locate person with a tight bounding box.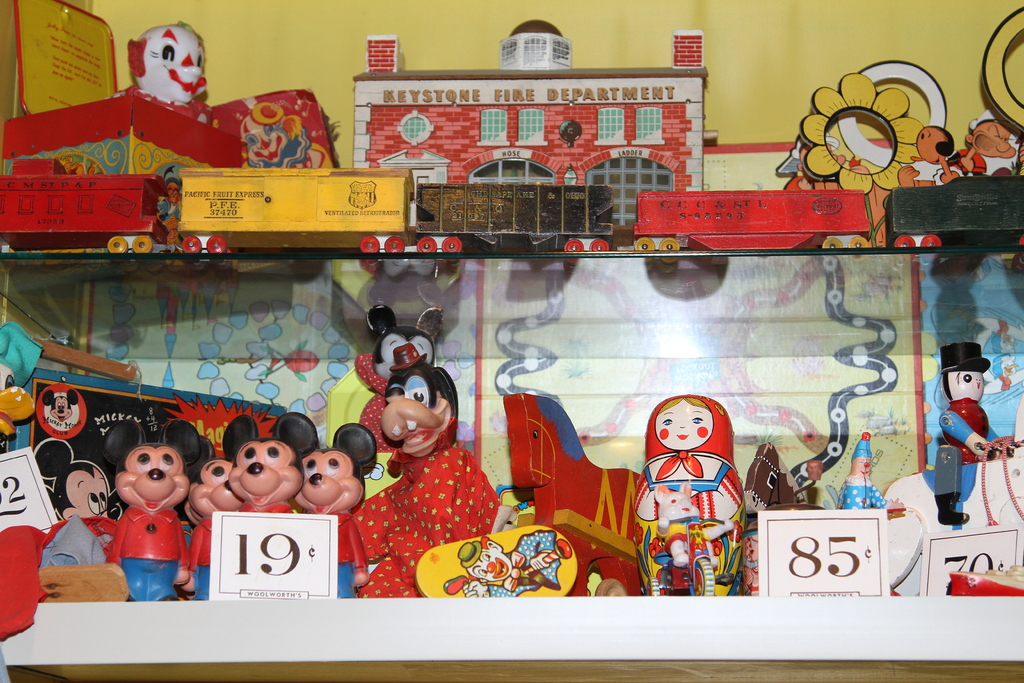
bbox=[931, 318, 1003, 545].
